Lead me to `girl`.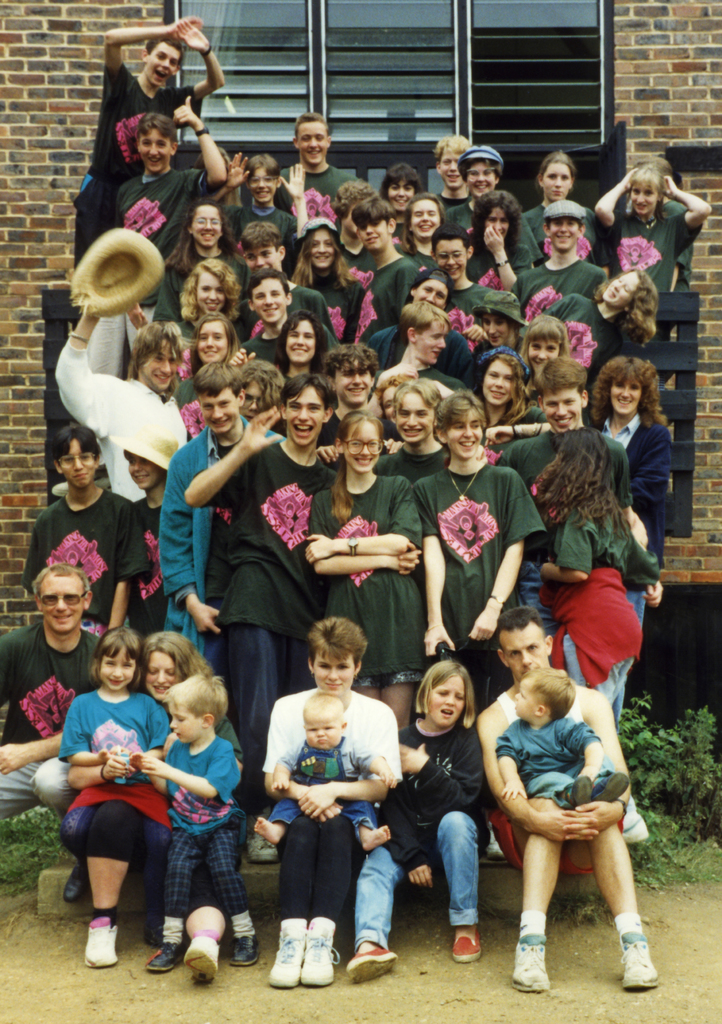
Lead to (449,138,511,239).
